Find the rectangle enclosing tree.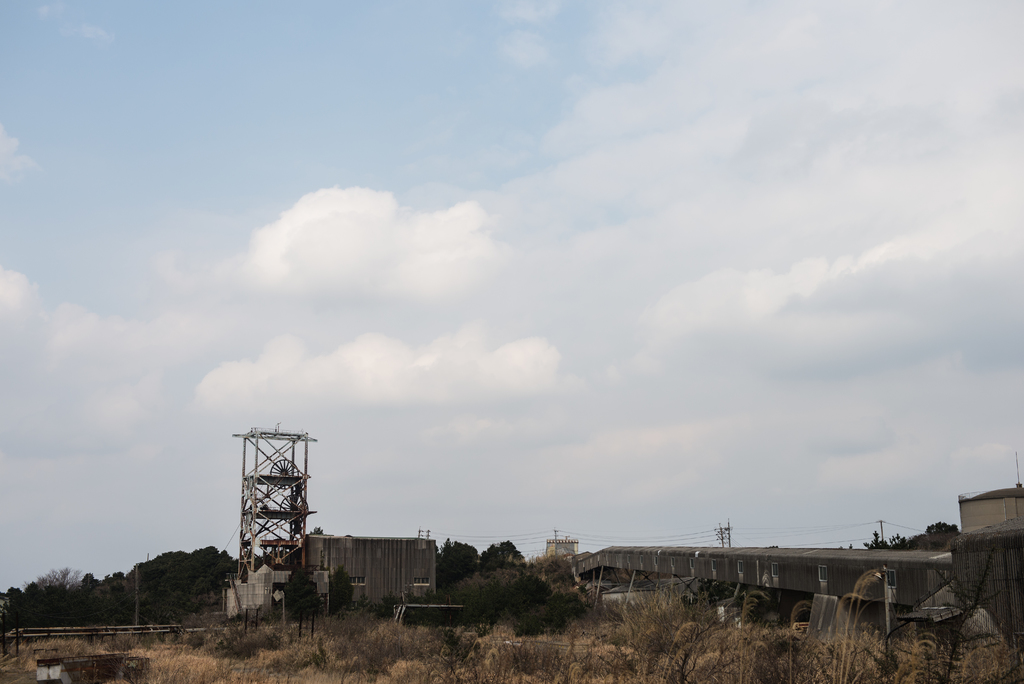
detection(536, 548, 575, 585).
